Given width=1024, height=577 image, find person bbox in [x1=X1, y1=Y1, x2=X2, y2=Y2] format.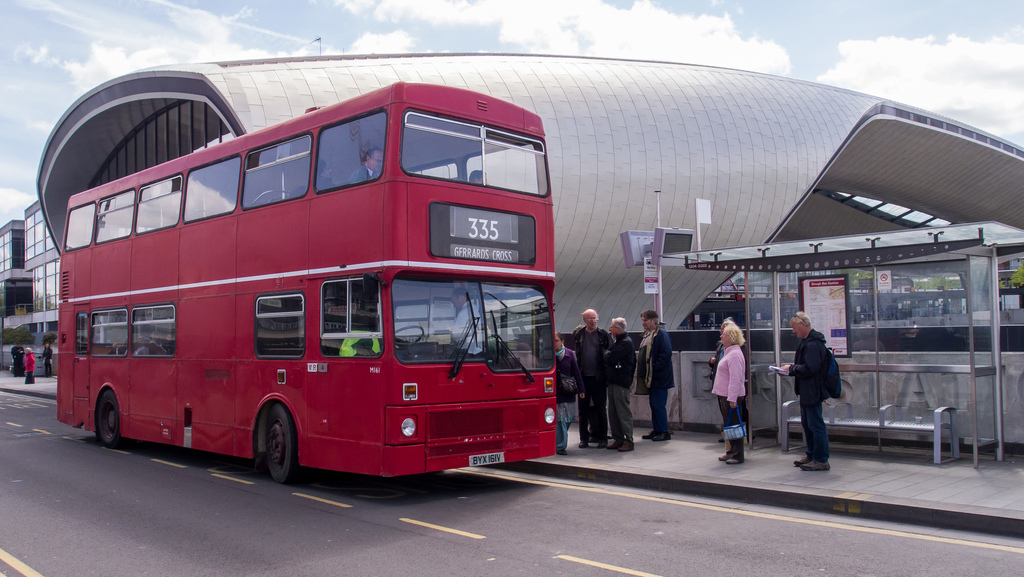
[x1=570, y1=309, x2=612, y2=451].
